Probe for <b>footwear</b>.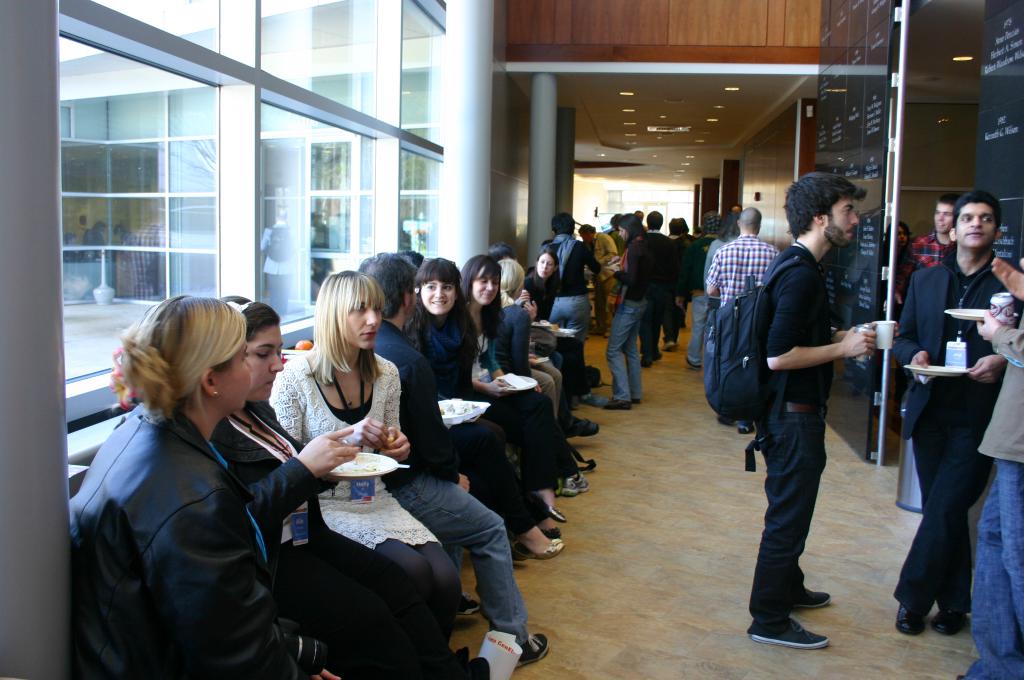
Probe result: 897, 601, 926, 636.
